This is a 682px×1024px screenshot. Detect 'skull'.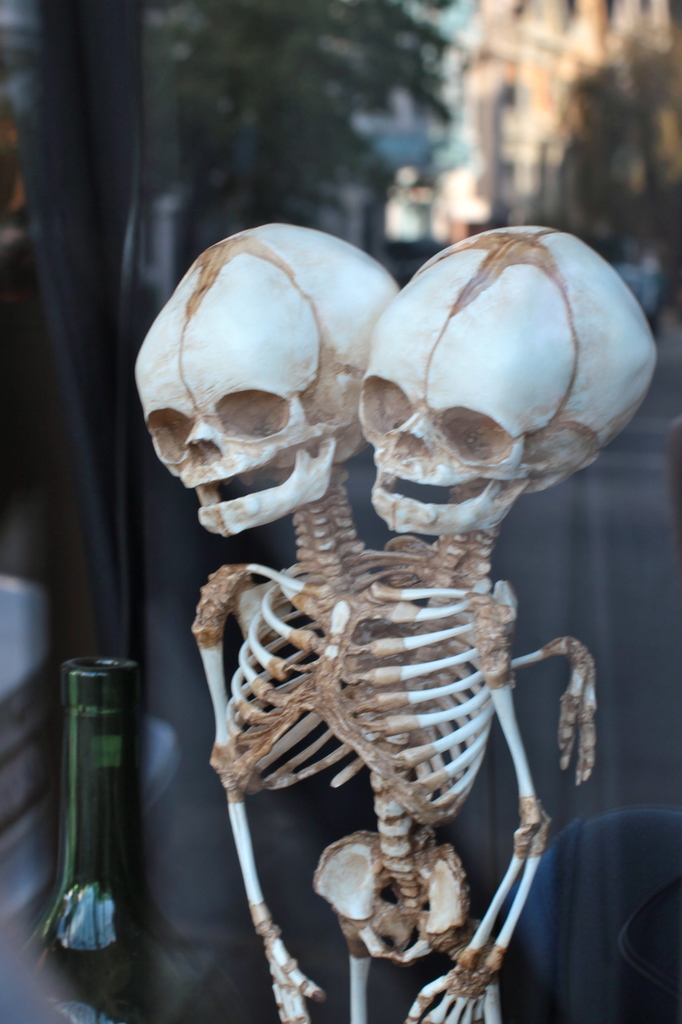
bbox=[134, 221, 403, 536].
